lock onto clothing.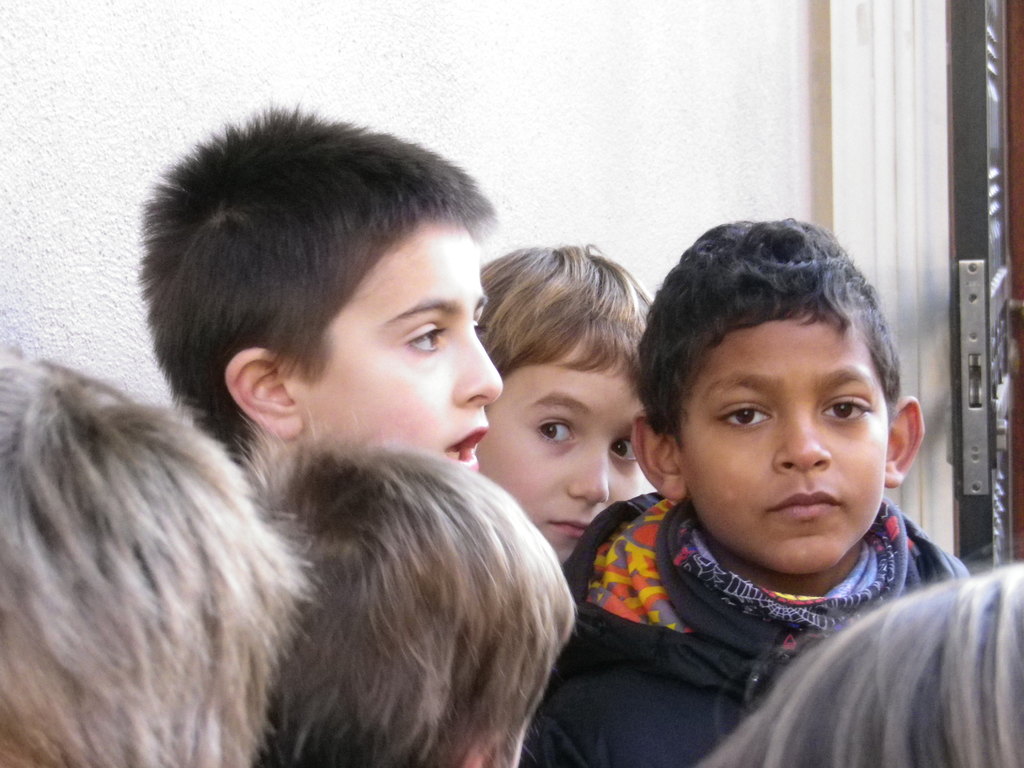
Locked: bbox=(514, 428, 984, 751).
